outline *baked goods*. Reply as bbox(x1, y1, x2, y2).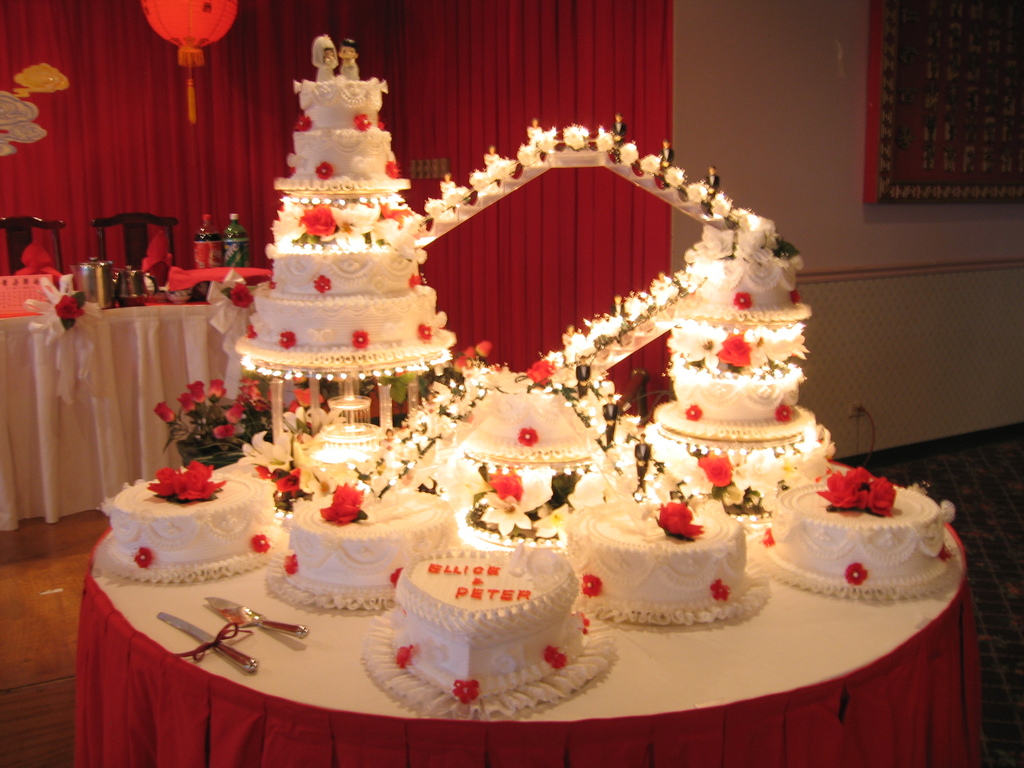
bbox(102, 442, 271, 577).
